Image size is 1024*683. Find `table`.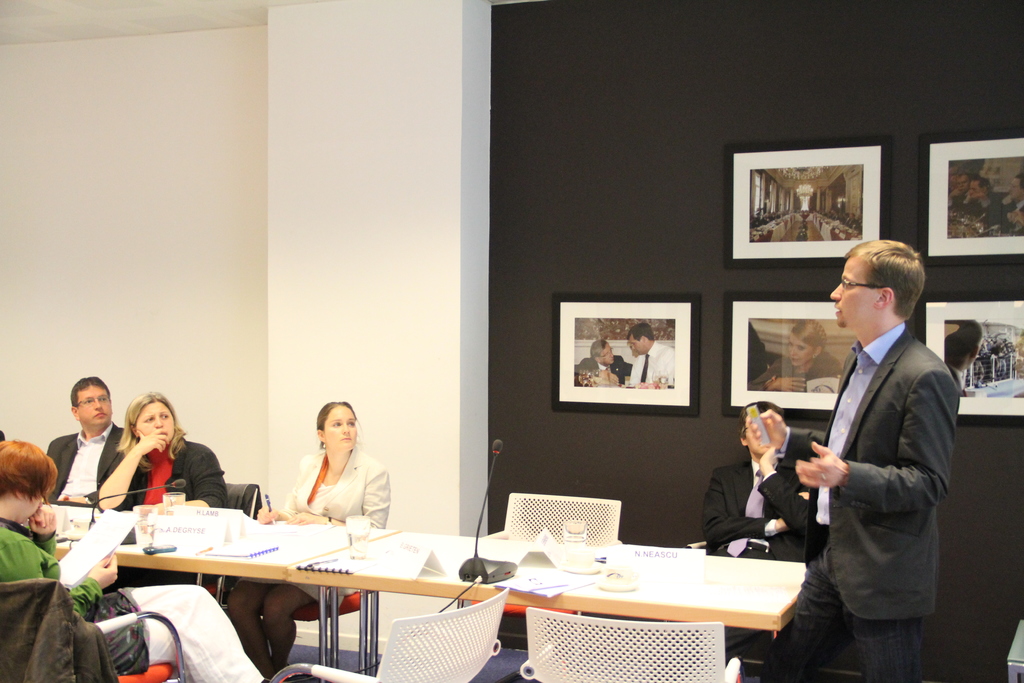
44 497 394 671.
